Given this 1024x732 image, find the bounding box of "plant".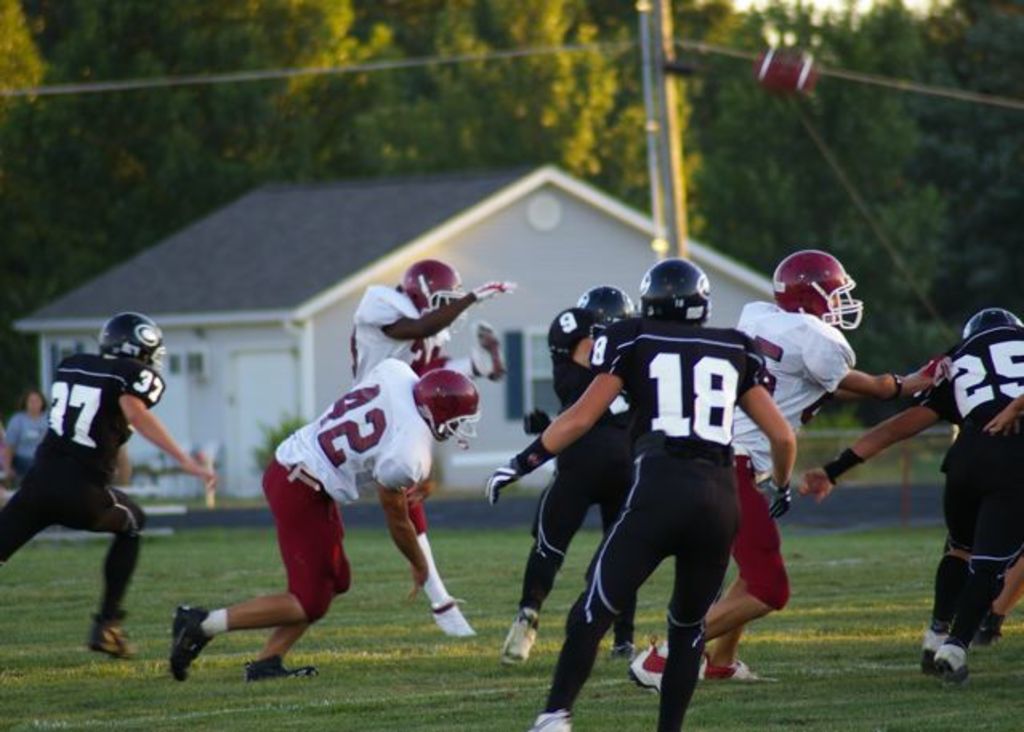
<bbox>0, 497, 1022, 730</bbox>.
